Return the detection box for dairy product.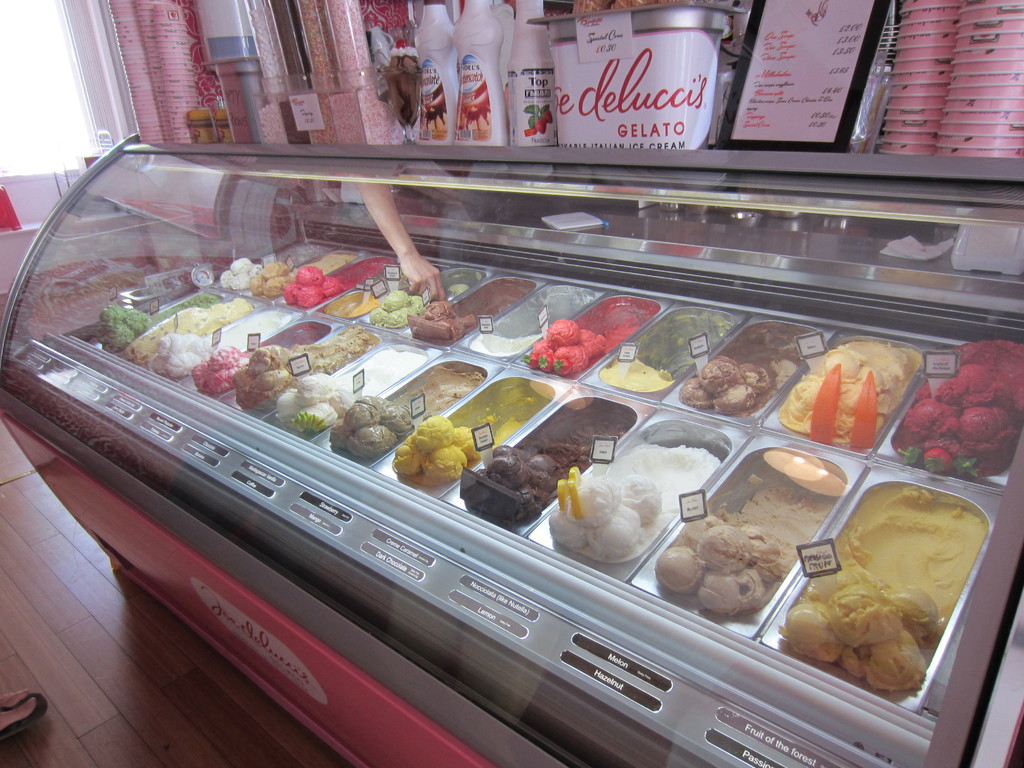
detection(224, 256, 244, 290).
